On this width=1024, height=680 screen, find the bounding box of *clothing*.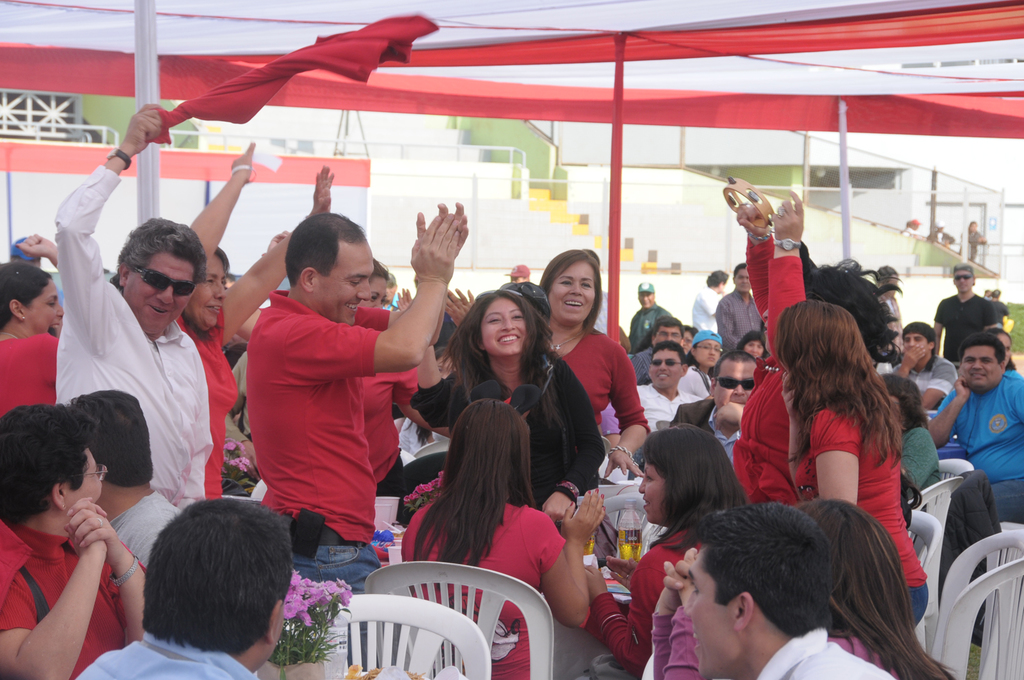
Bounding box: (left=829, top=638, right=895, bottom=673).
